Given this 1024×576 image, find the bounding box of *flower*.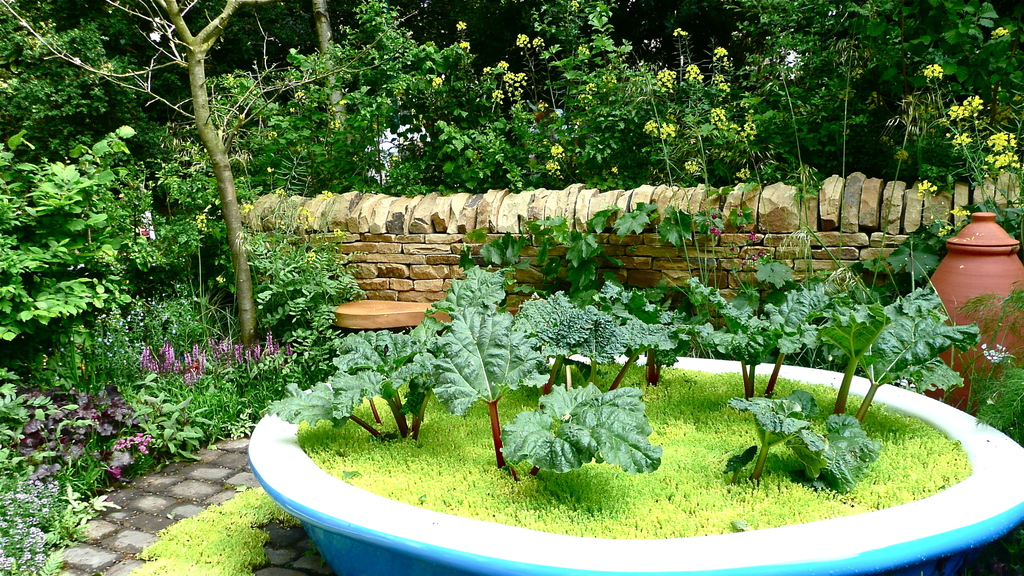
rect(644, 117, 660, 136).
